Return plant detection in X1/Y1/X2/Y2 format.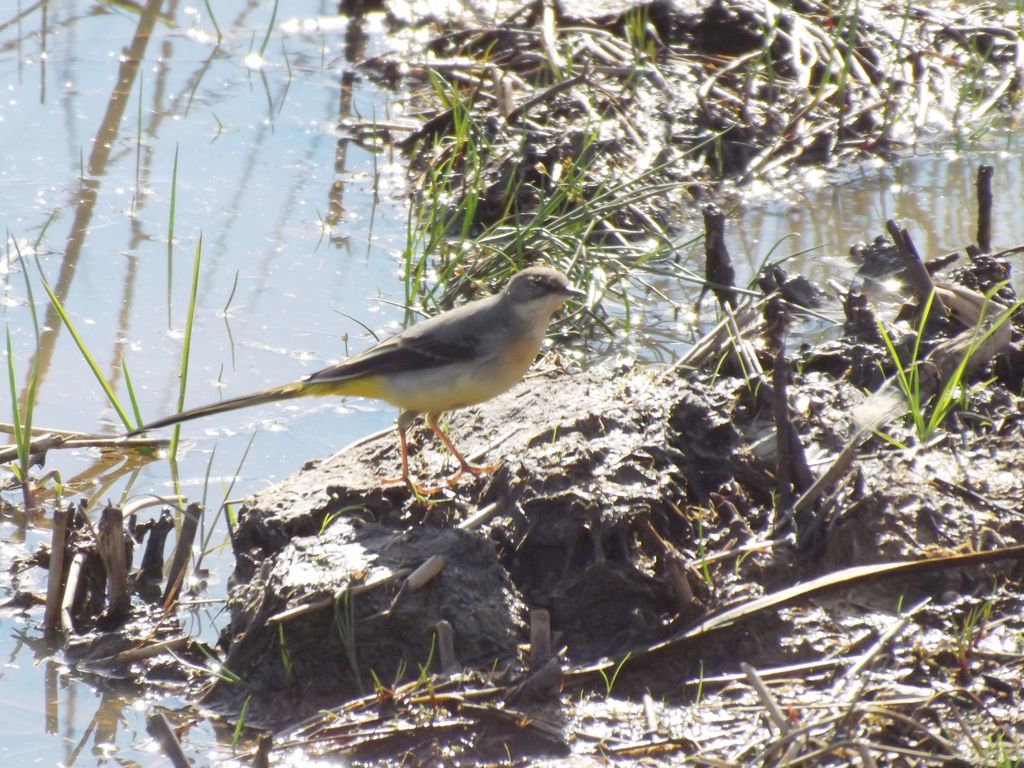
337/579/362/706.
